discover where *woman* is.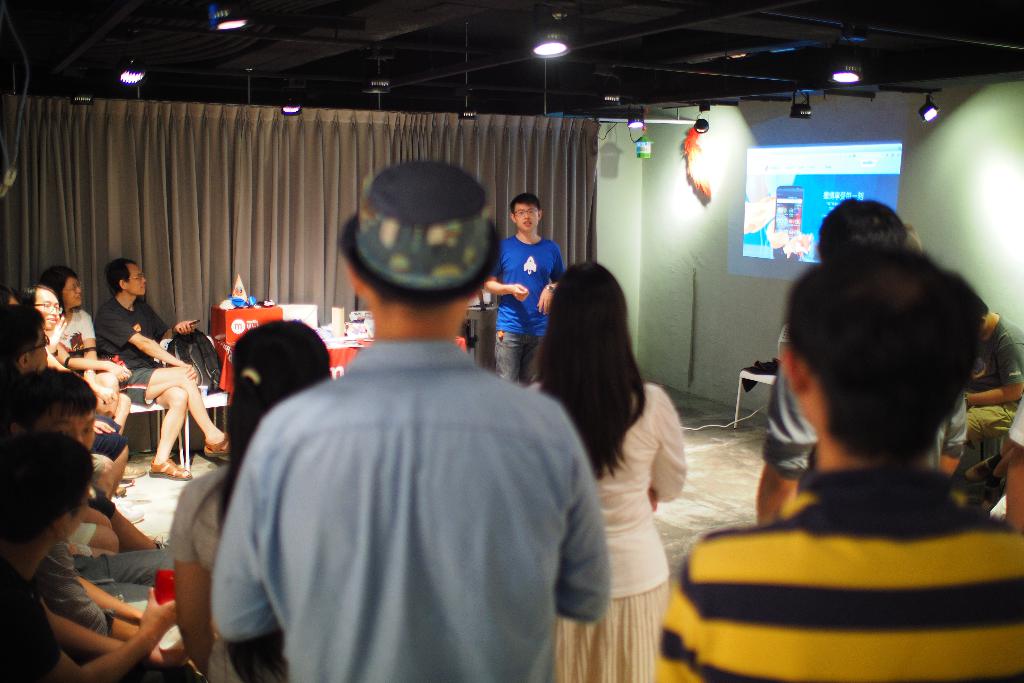
Discovered at bbox(38, 265, 138, 431).
